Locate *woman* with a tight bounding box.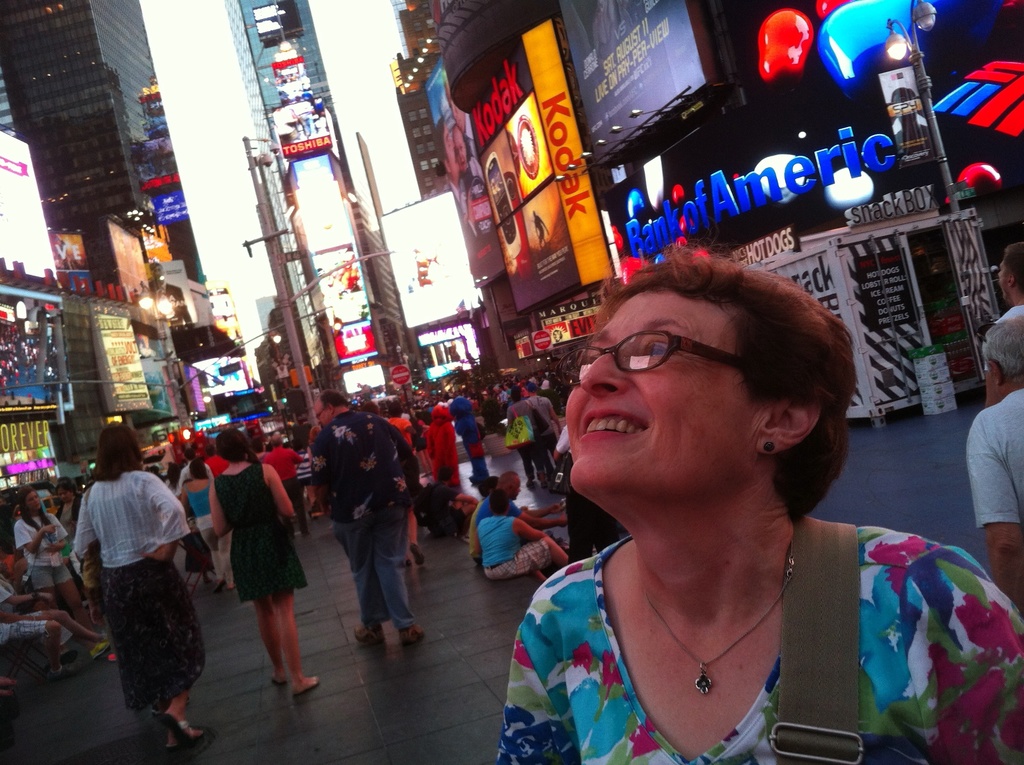
x1=211 y1=424 x2=323 y2=695.
